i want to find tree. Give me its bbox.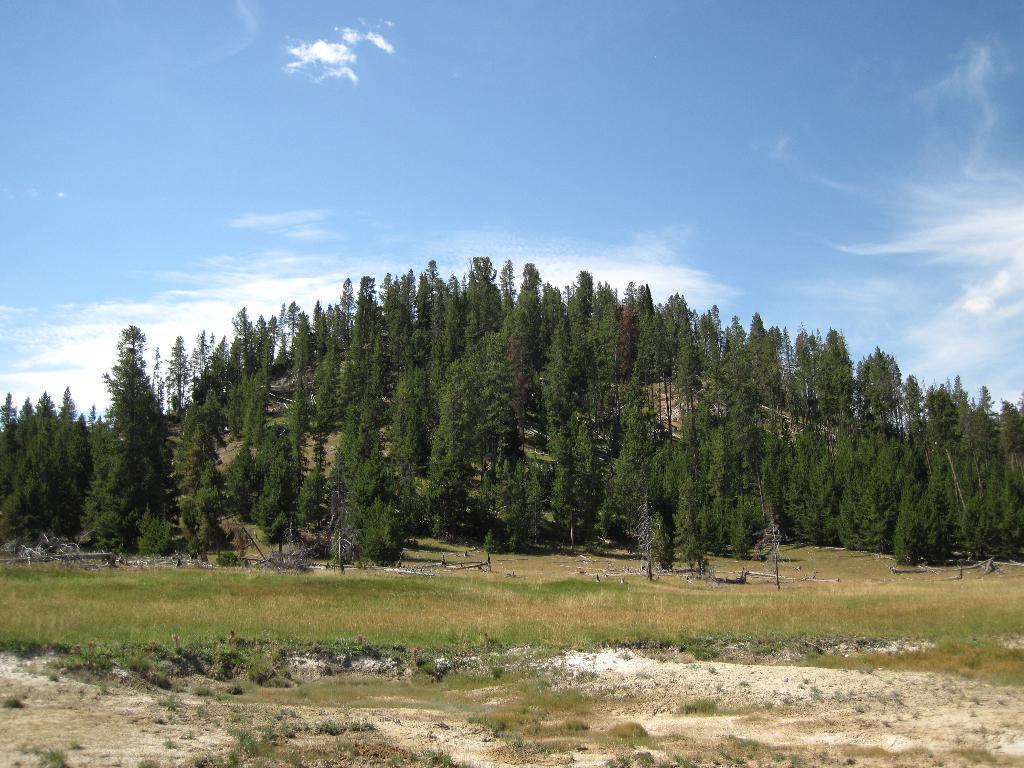
{"x1": 71, "y1": 294, "x2": 183, "y2": 571}.
